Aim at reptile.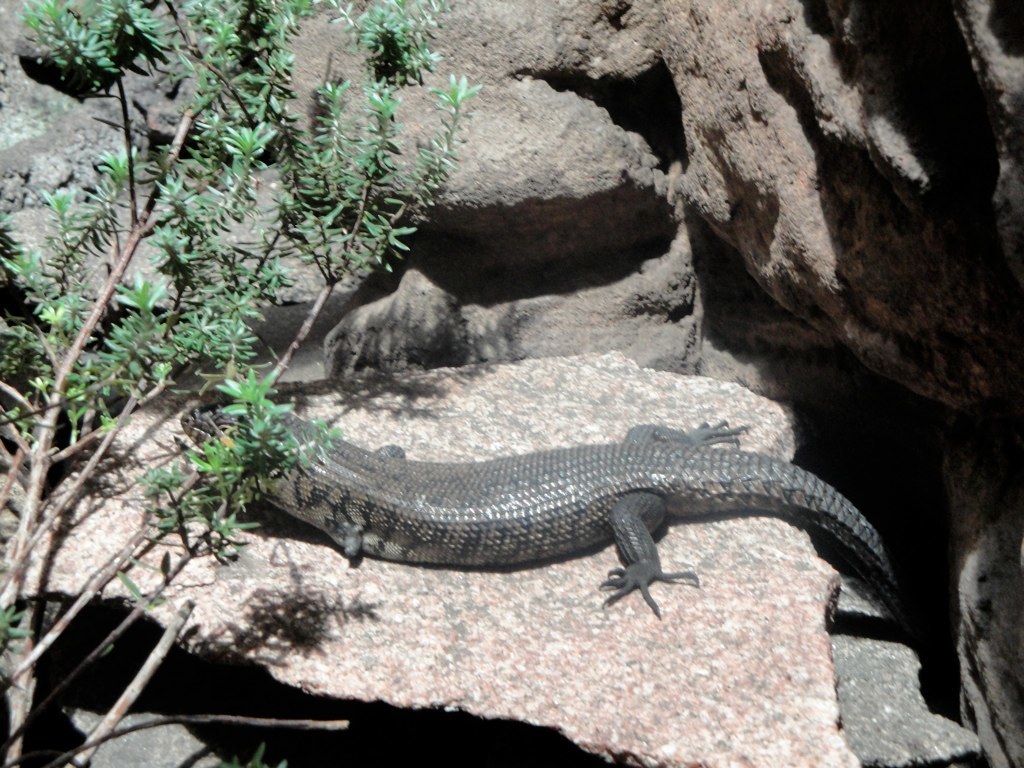
Aimed at bbox(180, 398, 921, 621).
